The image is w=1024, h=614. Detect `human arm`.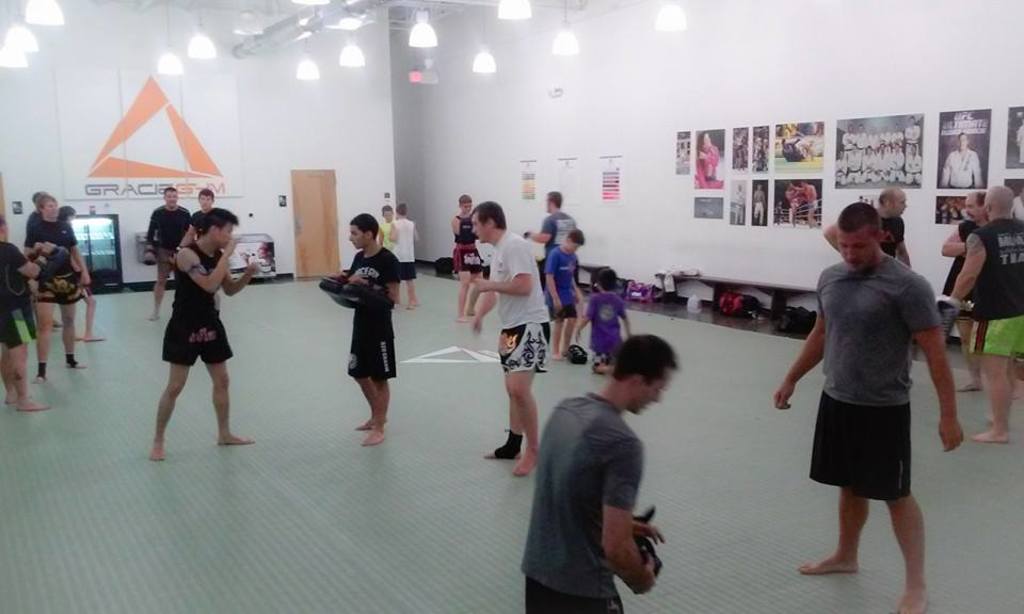
Detection: left=572, top=302, right=594, bottom=340.
